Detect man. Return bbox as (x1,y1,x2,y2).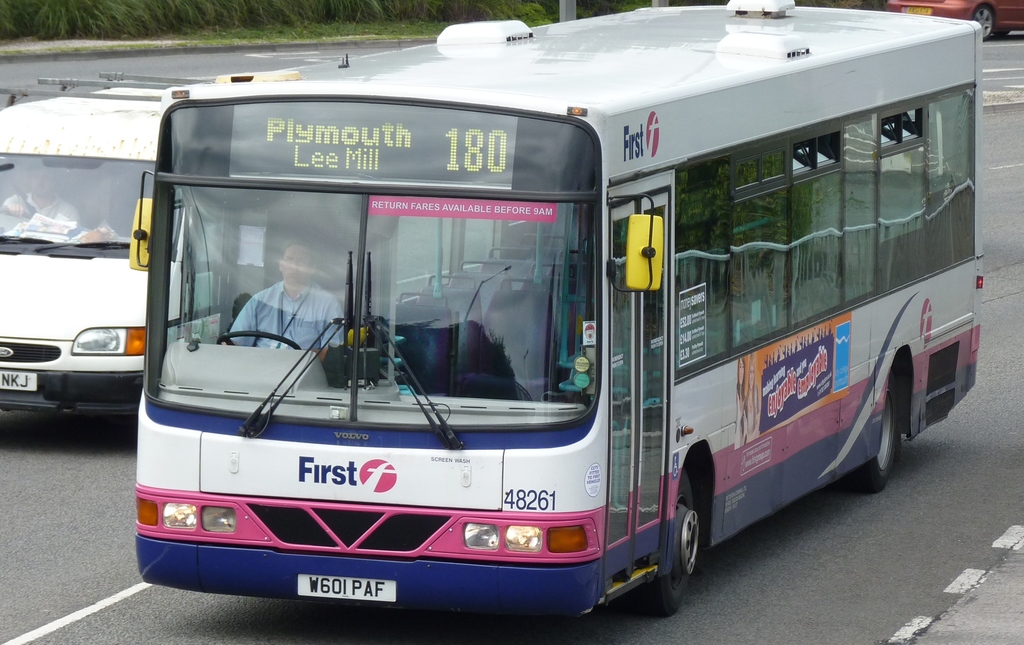
(220,211,367,413).
